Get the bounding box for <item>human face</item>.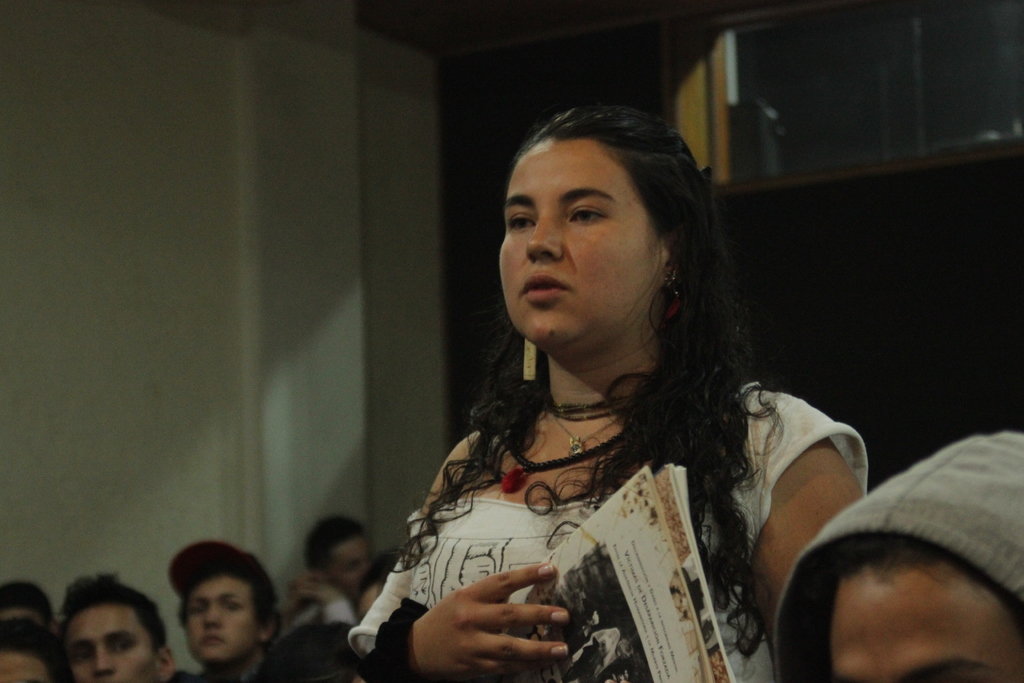
crop(497, 144, 657, 346).
